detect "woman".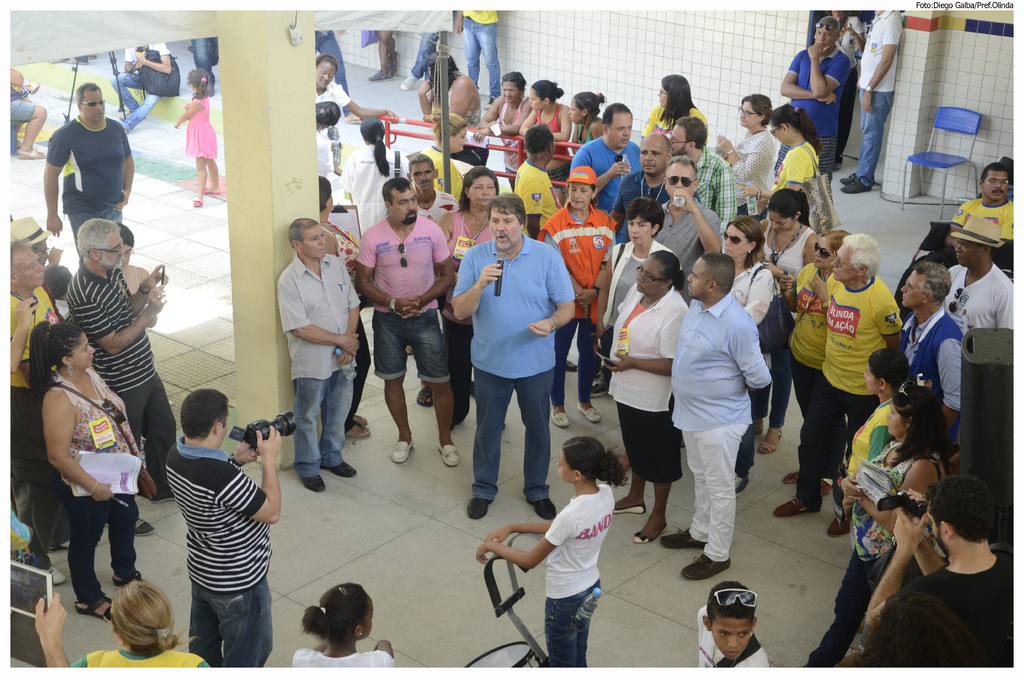
Detected at bbox=[339, 113, 413, 240].
